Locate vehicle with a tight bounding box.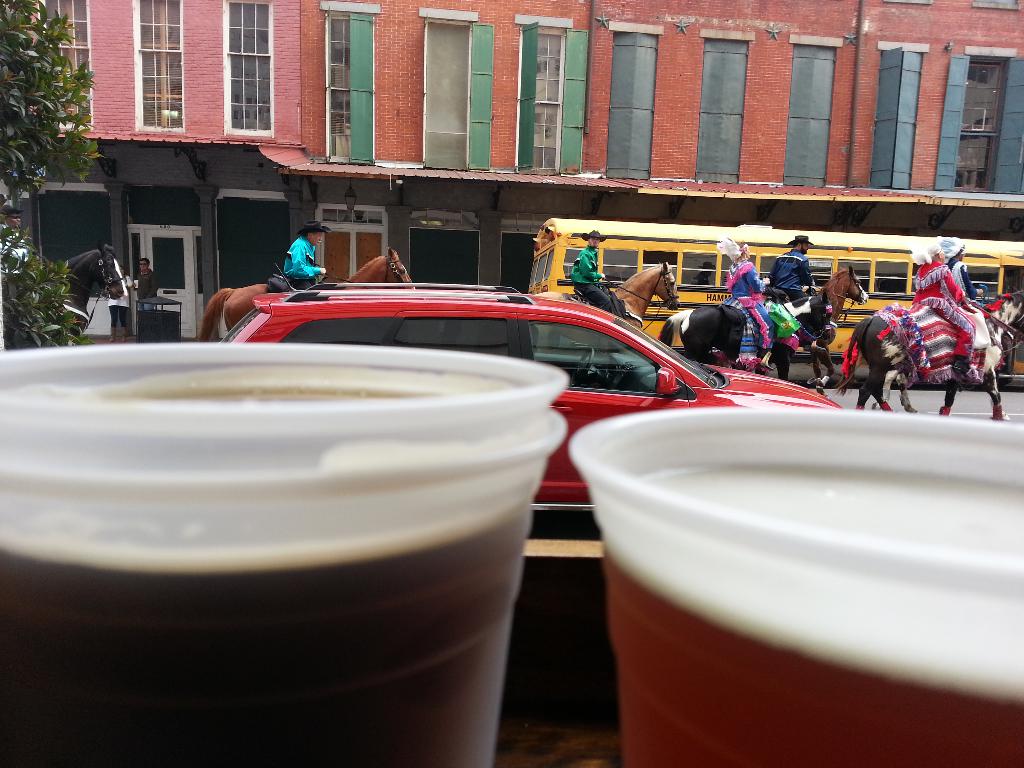
select_region(521, 213, 1023, 369).
